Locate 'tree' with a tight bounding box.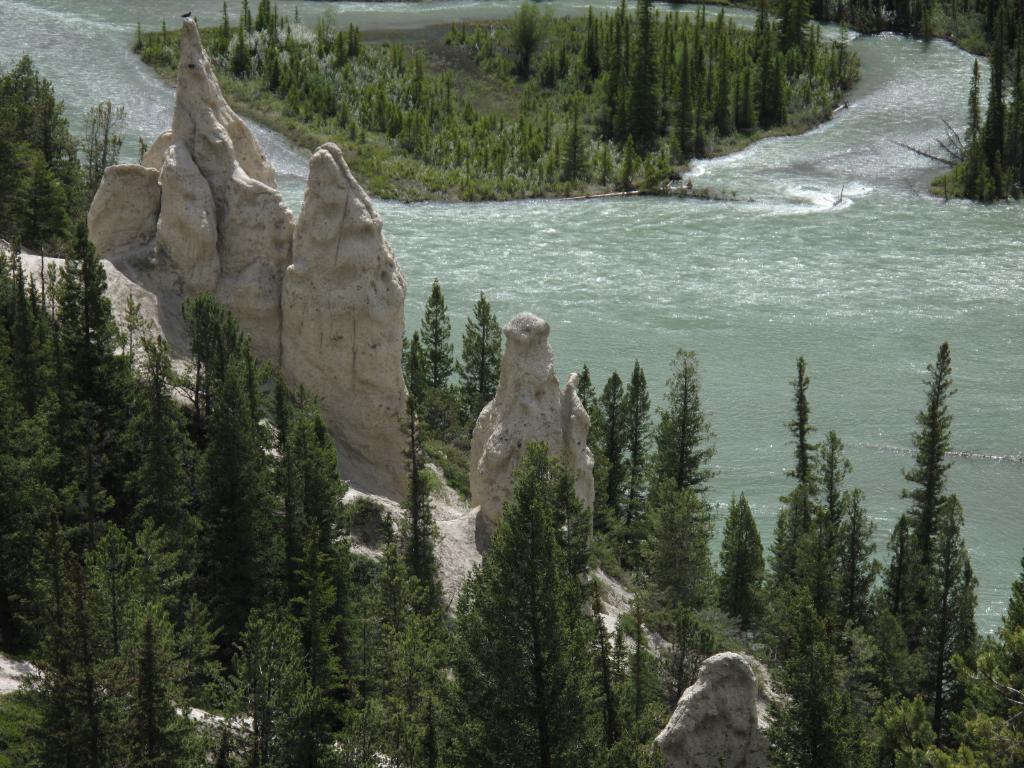
x1=332, y1=529, x2=444, y2=767.
